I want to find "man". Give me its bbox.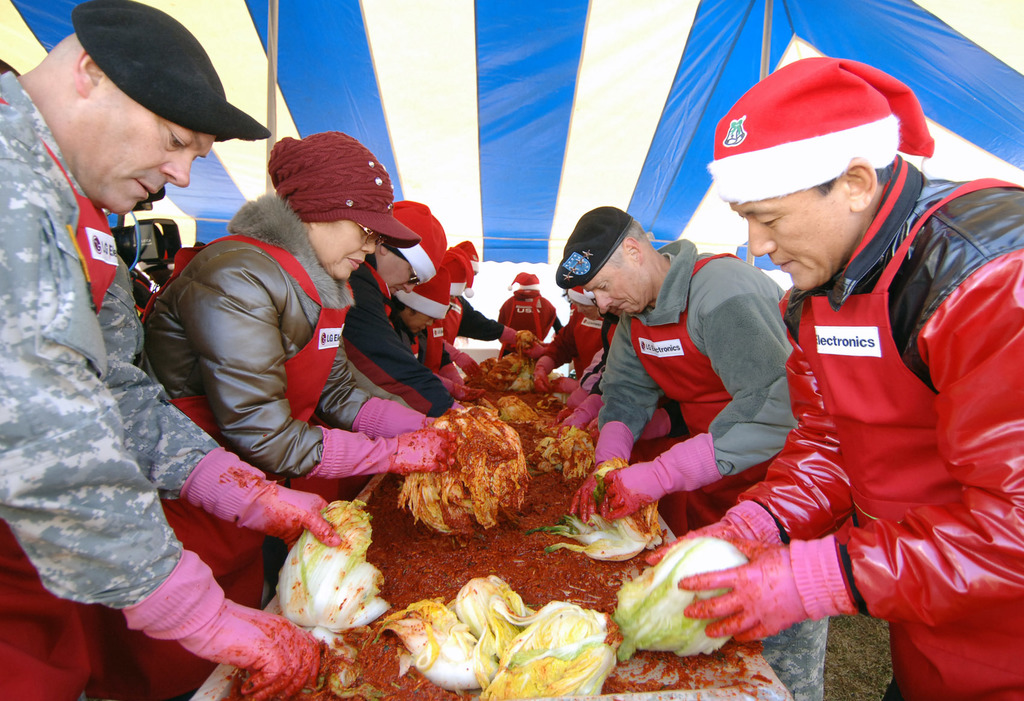
<region>344, 197, 489, 399</region>.
